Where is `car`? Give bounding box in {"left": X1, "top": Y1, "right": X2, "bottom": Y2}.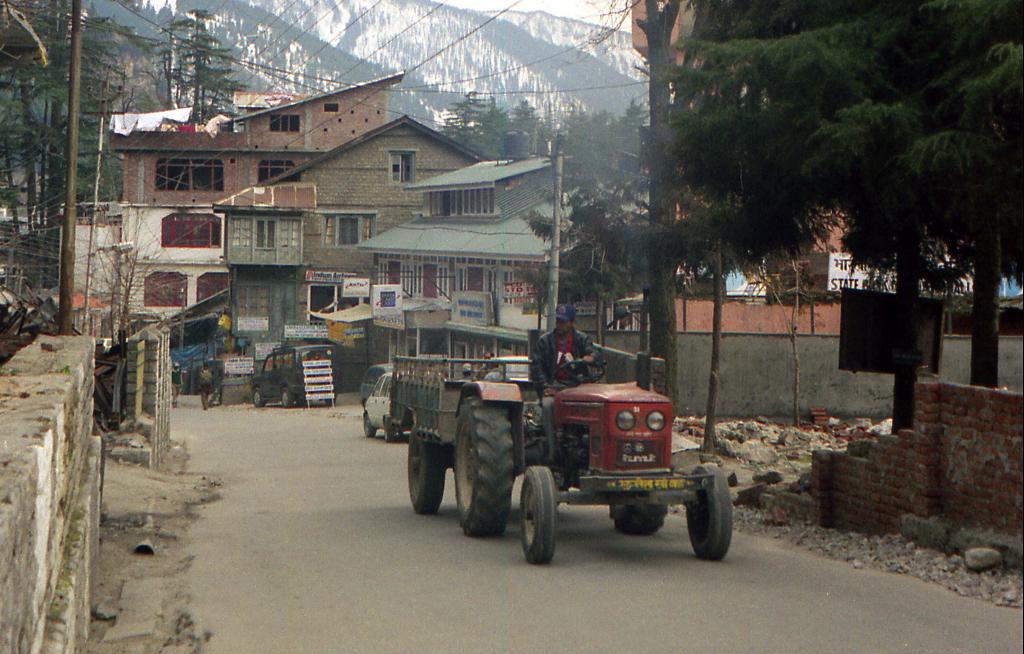
{"left": 360, "top": 363, "right": 392, "bottom": 407}.
